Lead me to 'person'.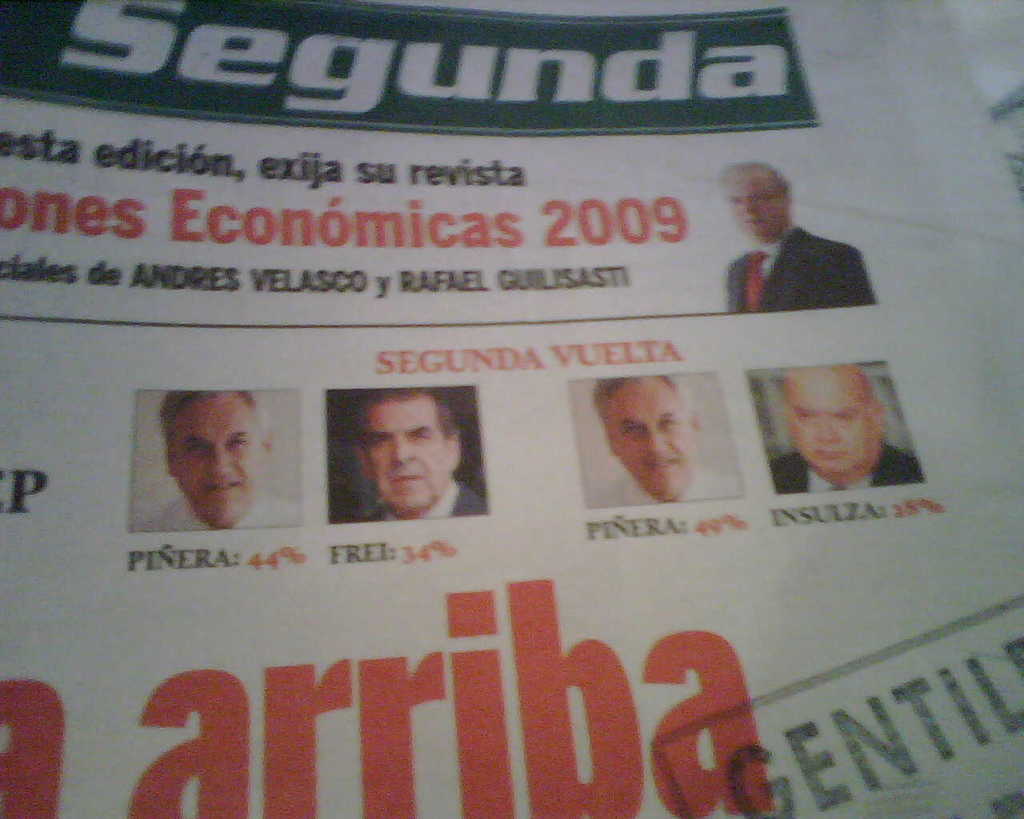
Lead to (x1=778, y1=366, x2=930, y2=493).
